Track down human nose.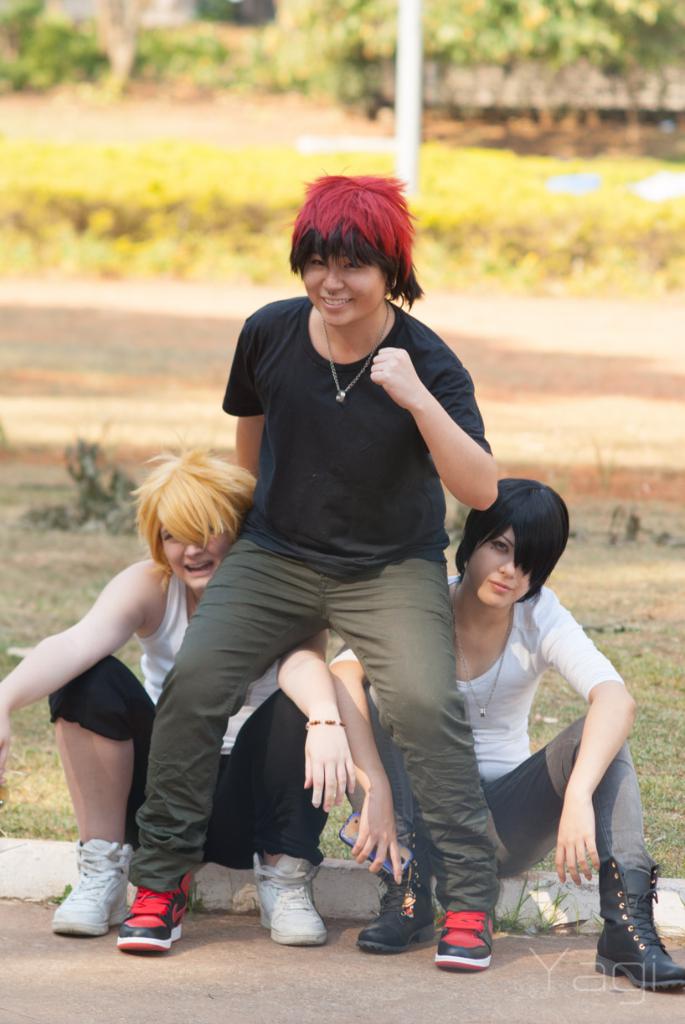
Tracked to [186, 546, 202, 560].
